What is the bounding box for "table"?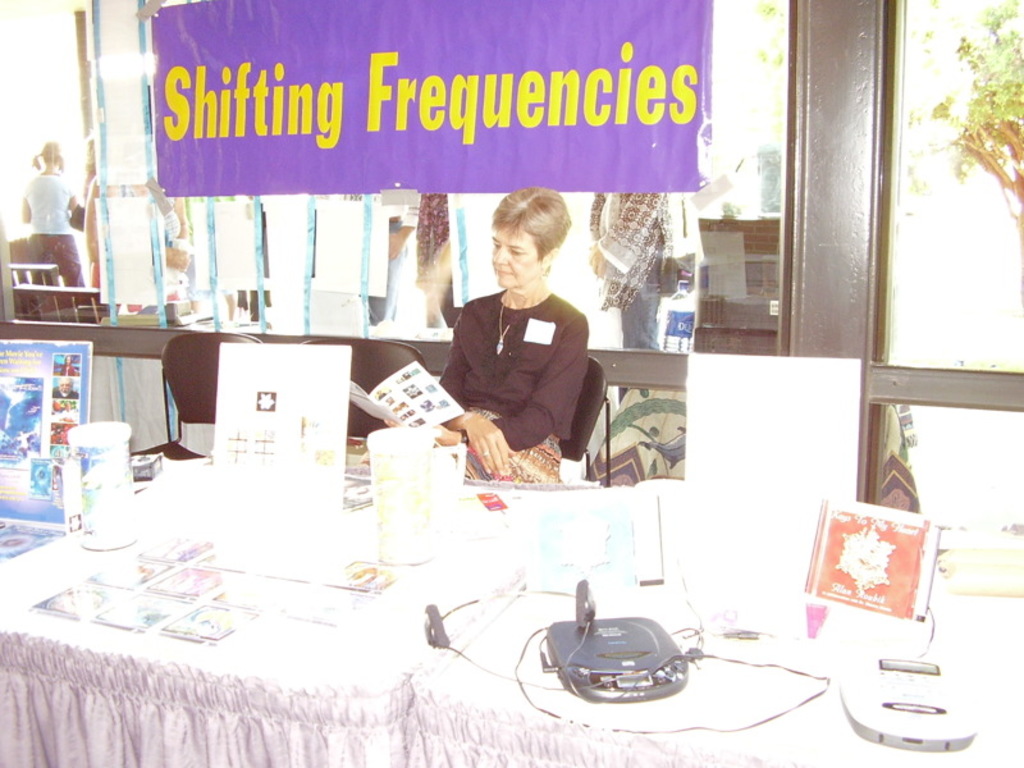
box(0, 509, 531, 767).
